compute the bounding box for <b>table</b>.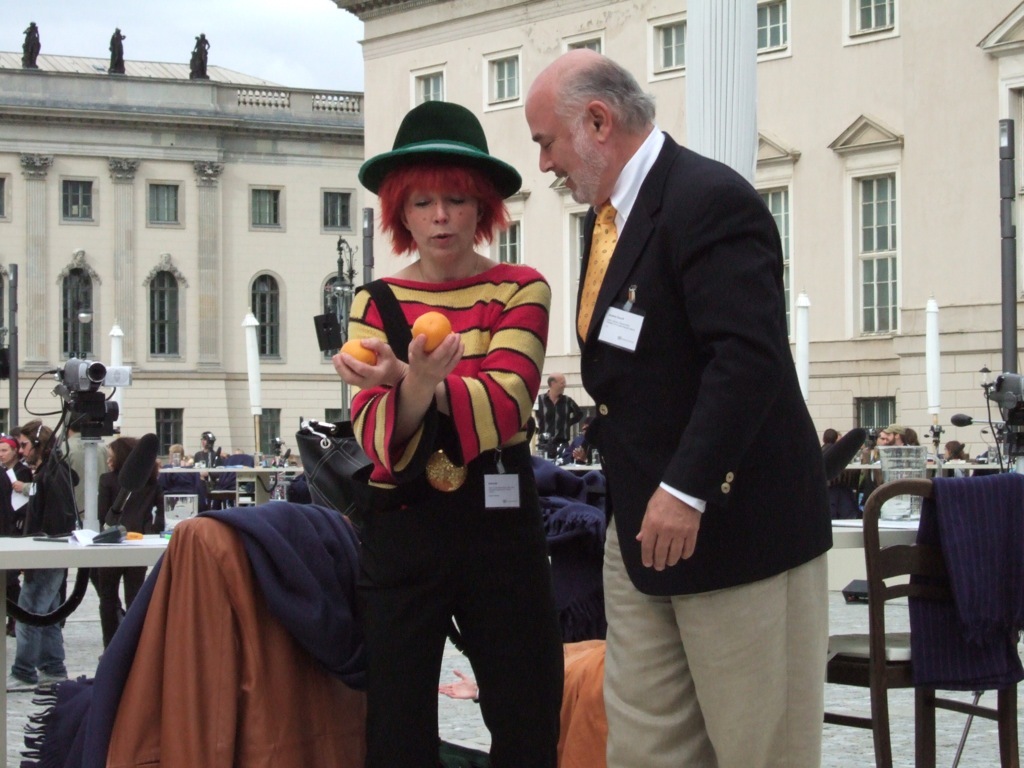
detection(554, 461, 605, 475).
